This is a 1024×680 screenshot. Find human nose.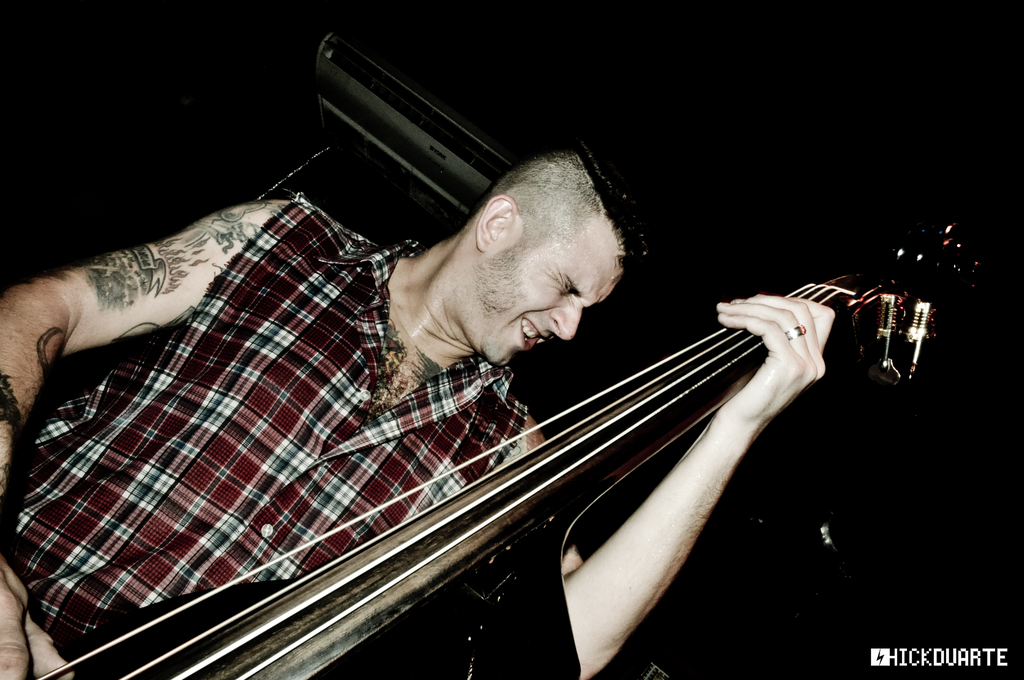
Bounding box: <box>546,309,586,341</box>.
